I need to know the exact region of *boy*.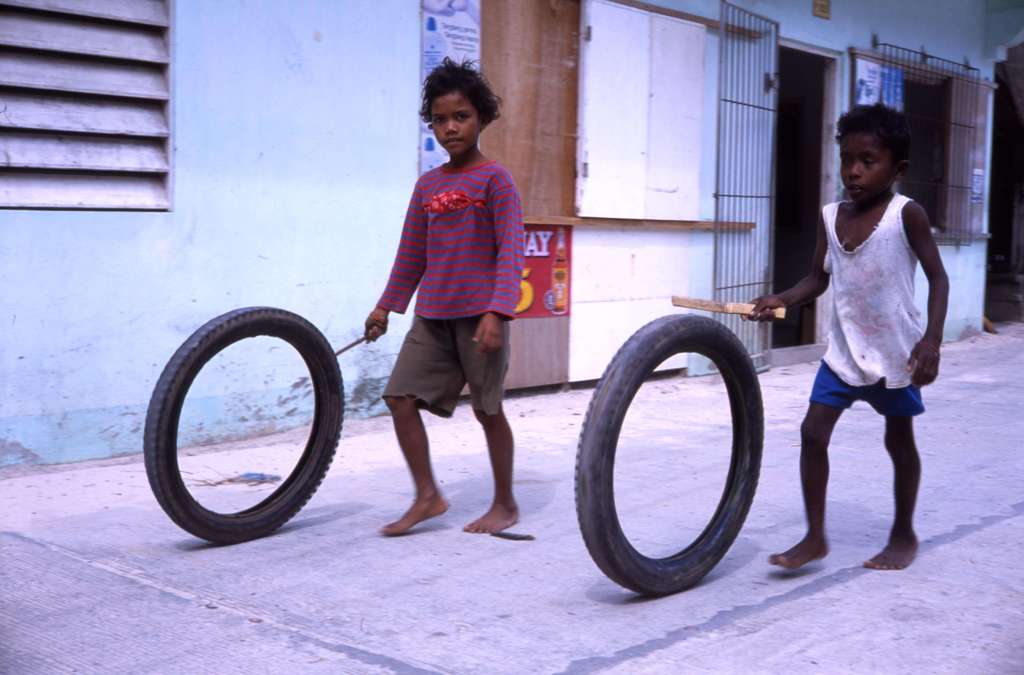
Region: bbox(749, 100, 955, 576).
